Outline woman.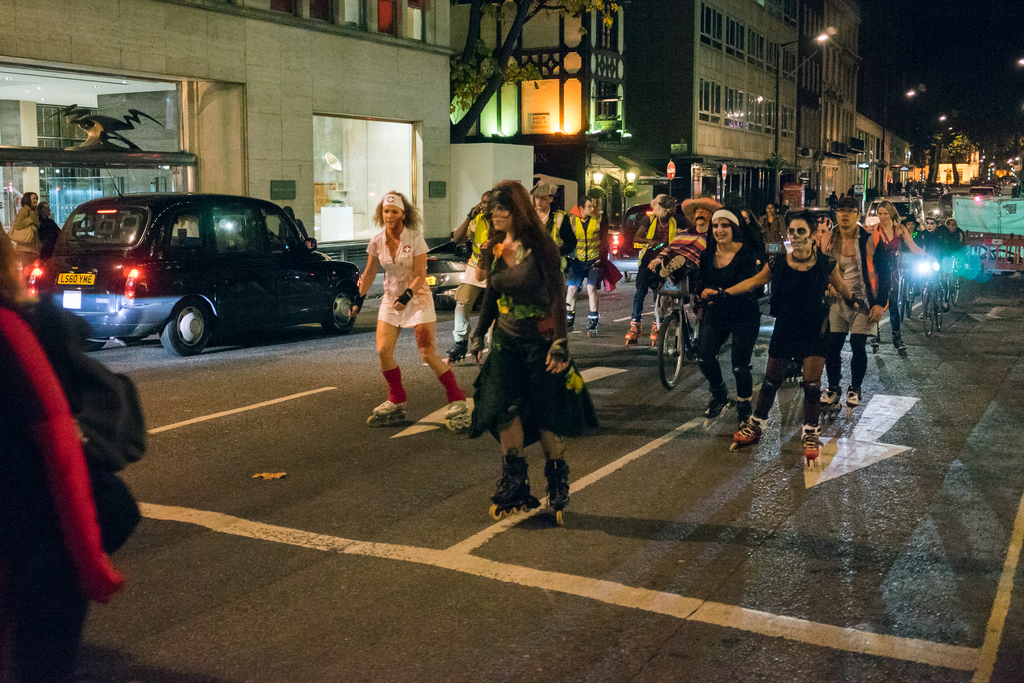
Outline: BBox(342, 189, 470, 425).
